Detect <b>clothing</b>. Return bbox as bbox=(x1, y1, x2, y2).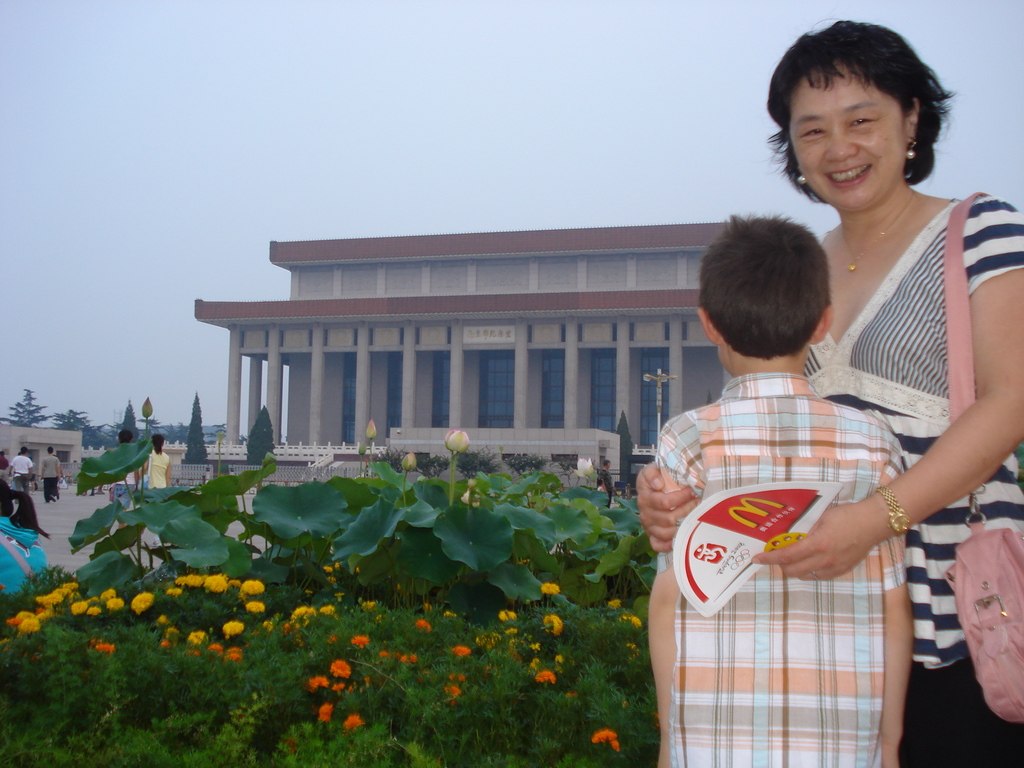
bbox=(652, 374, 909, 767).
